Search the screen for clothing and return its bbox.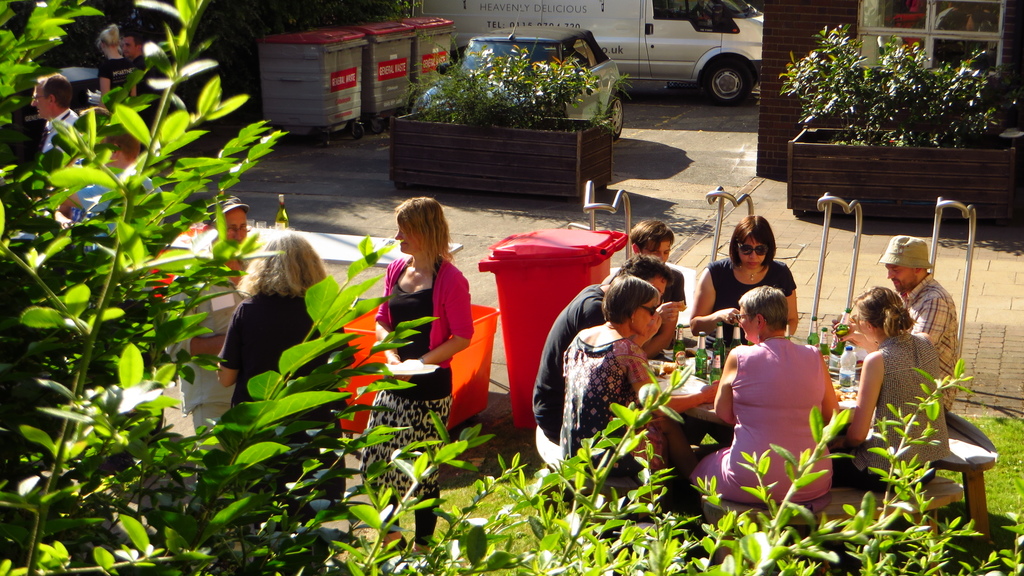
Found: region(724, 329, 851, 469).
